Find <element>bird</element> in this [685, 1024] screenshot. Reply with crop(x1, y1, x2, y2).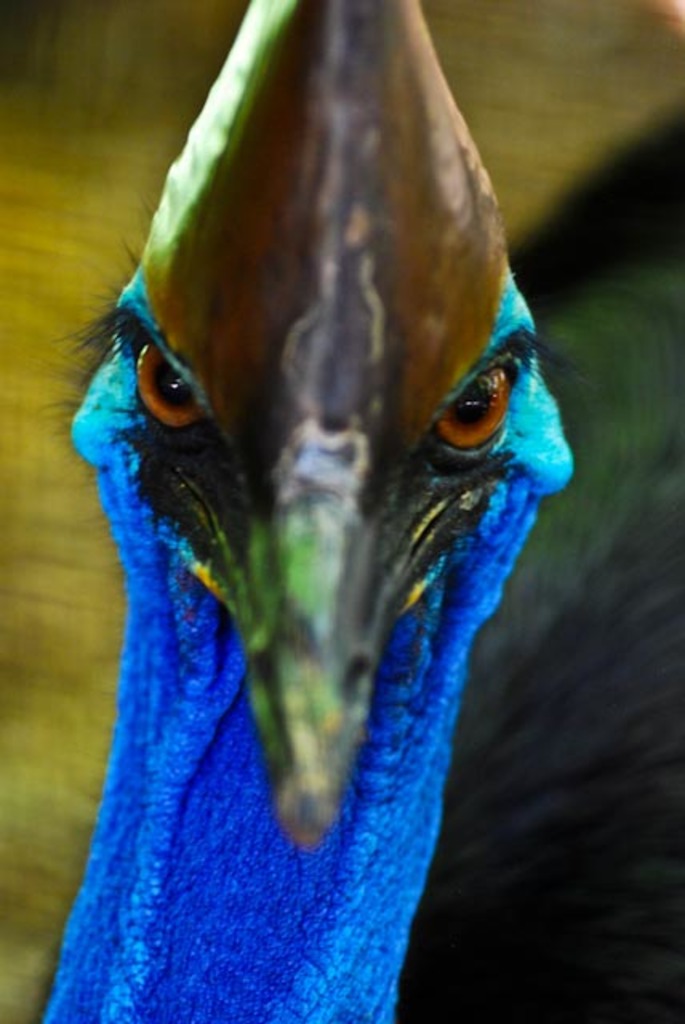
crop(0, 0, 683, 1022).
